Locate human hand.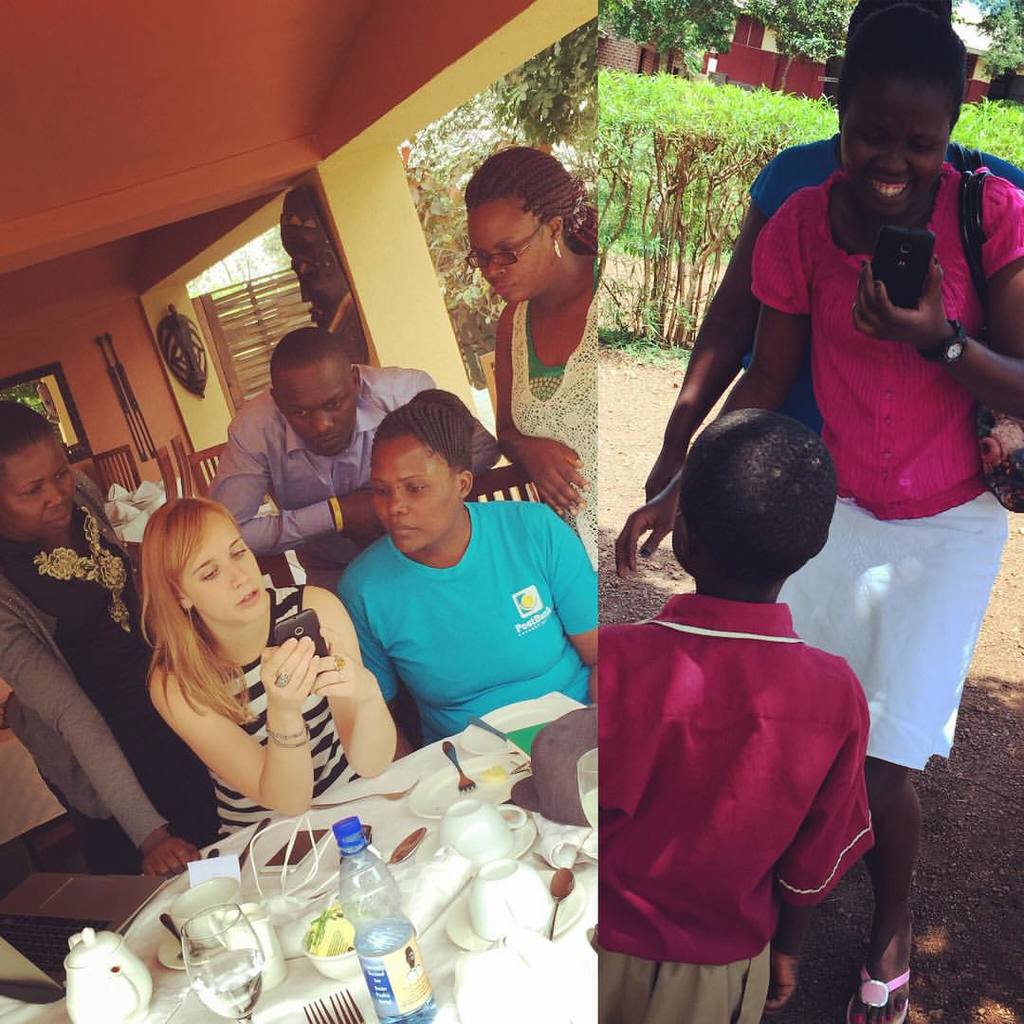
Bounding box: bbox=(760, 942, 803, 1016).
